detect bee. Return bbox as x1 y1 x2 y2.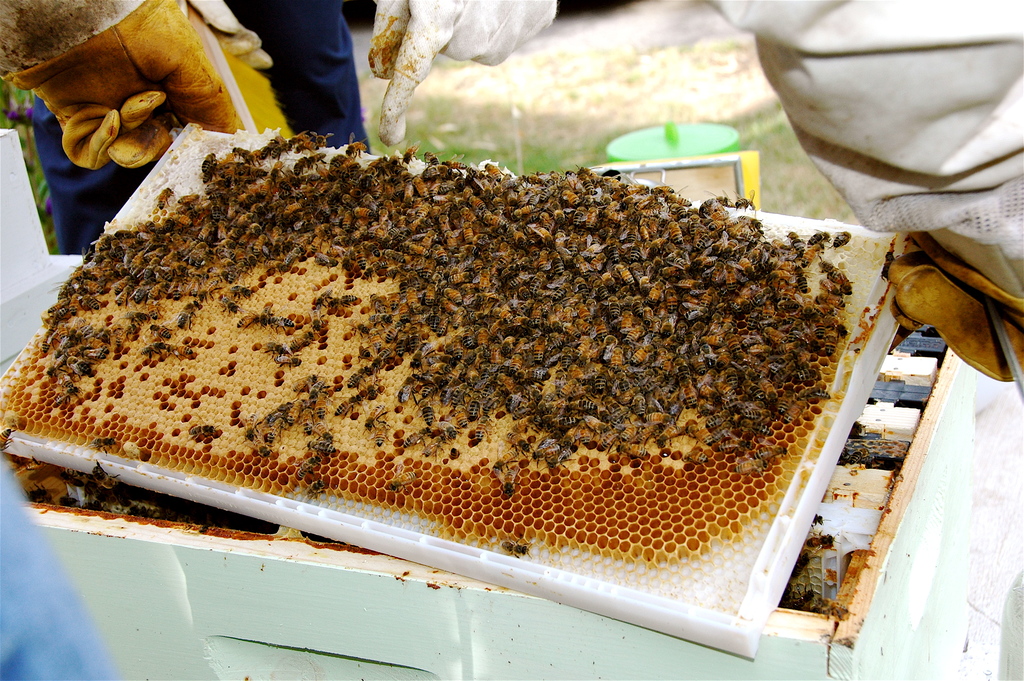
63 493 77 510.
